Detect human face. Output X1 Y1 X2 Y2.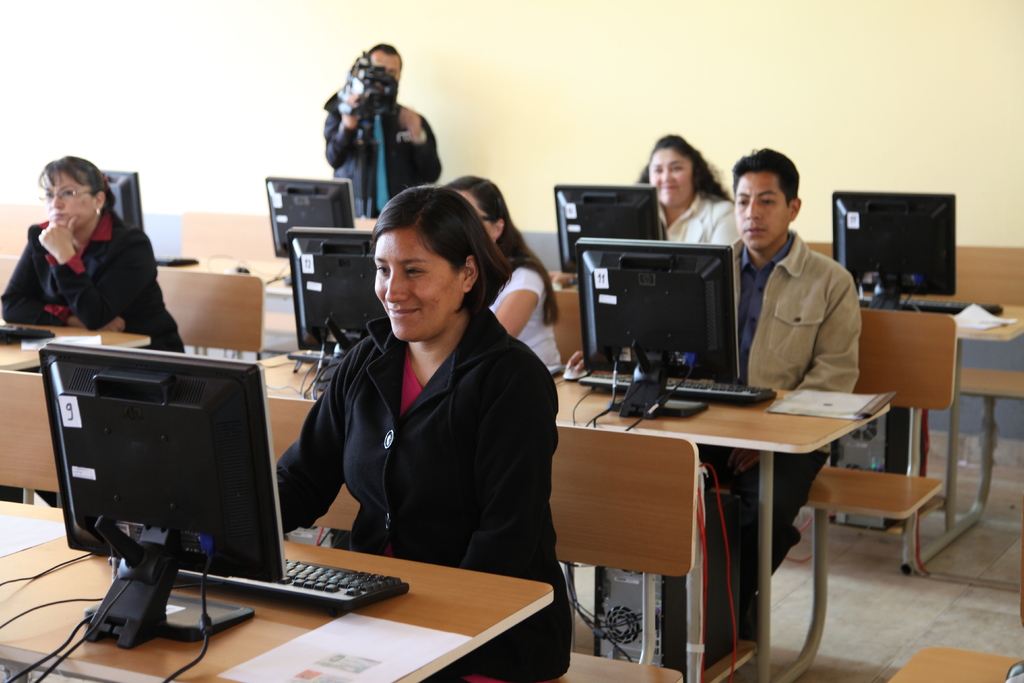
371 53 401 79.
